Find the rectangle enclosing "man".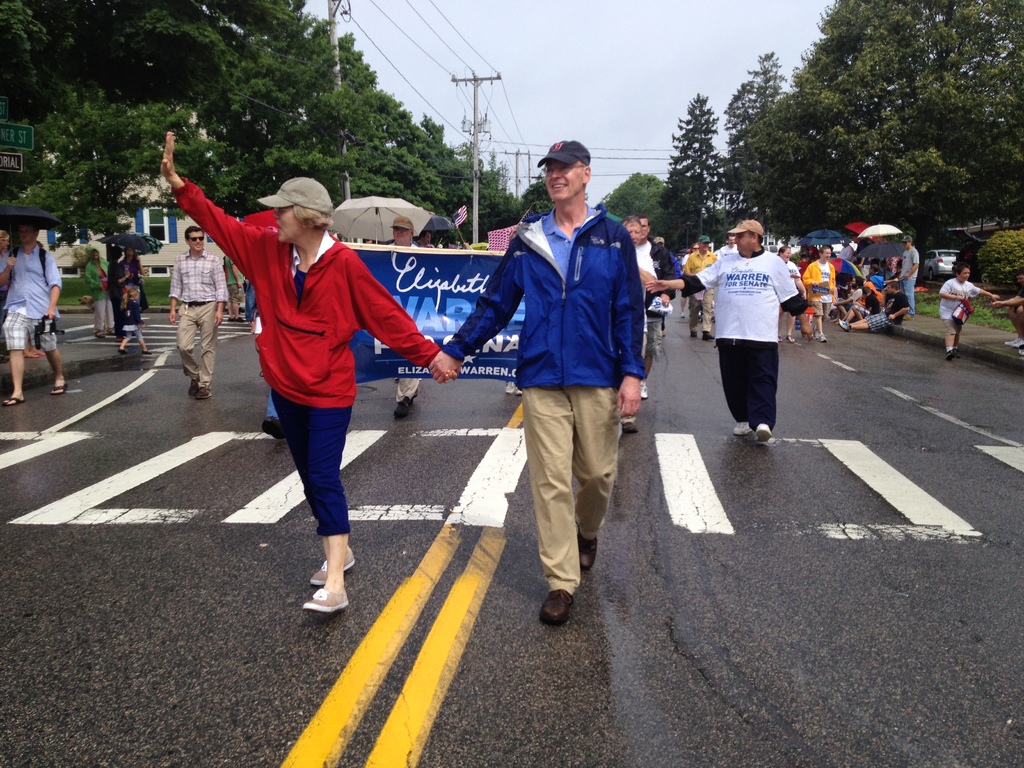
detection(167, 225, 230, 403).
